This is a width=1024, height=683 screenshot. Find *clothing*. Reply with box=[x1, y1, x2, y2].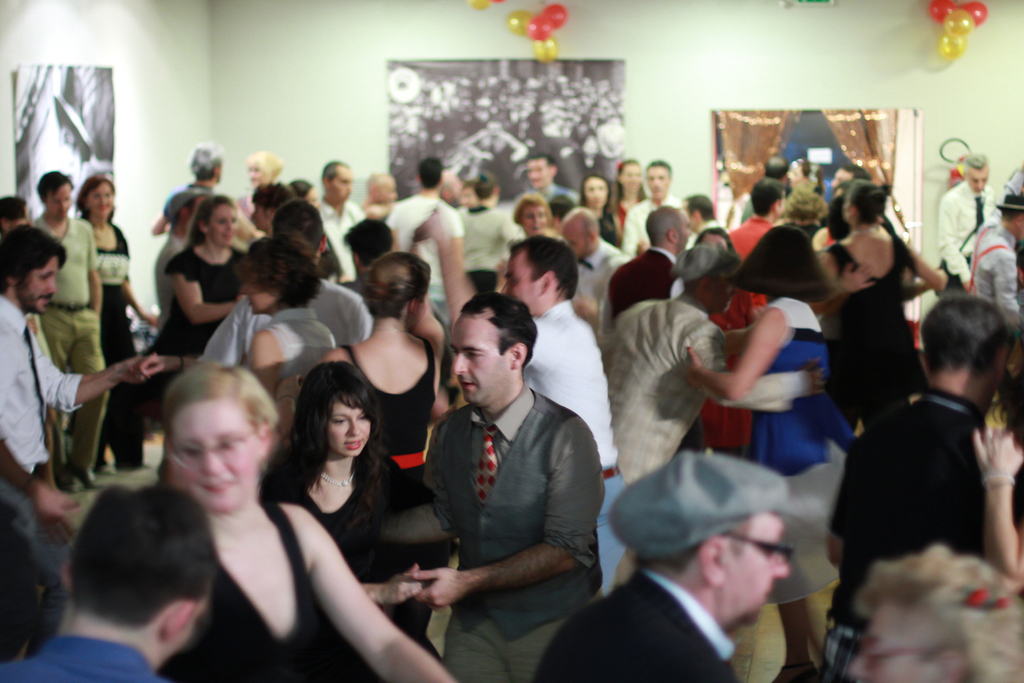
box=[0, 292, 95, 556].
